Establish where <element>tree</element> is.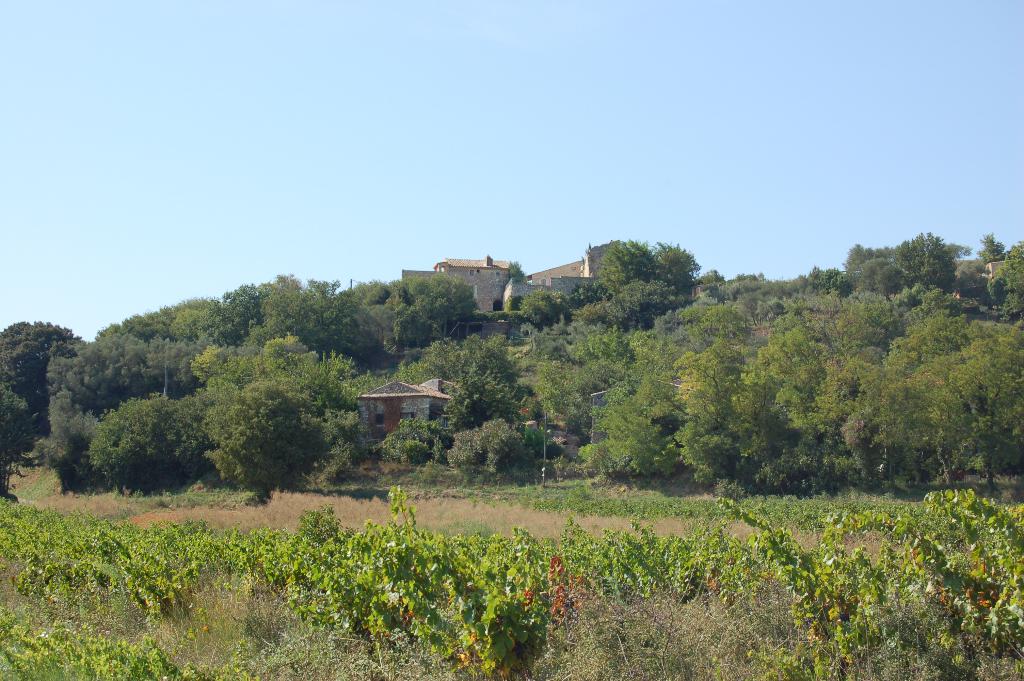
Established at left=204, top=273, right=260, bottom=349.
